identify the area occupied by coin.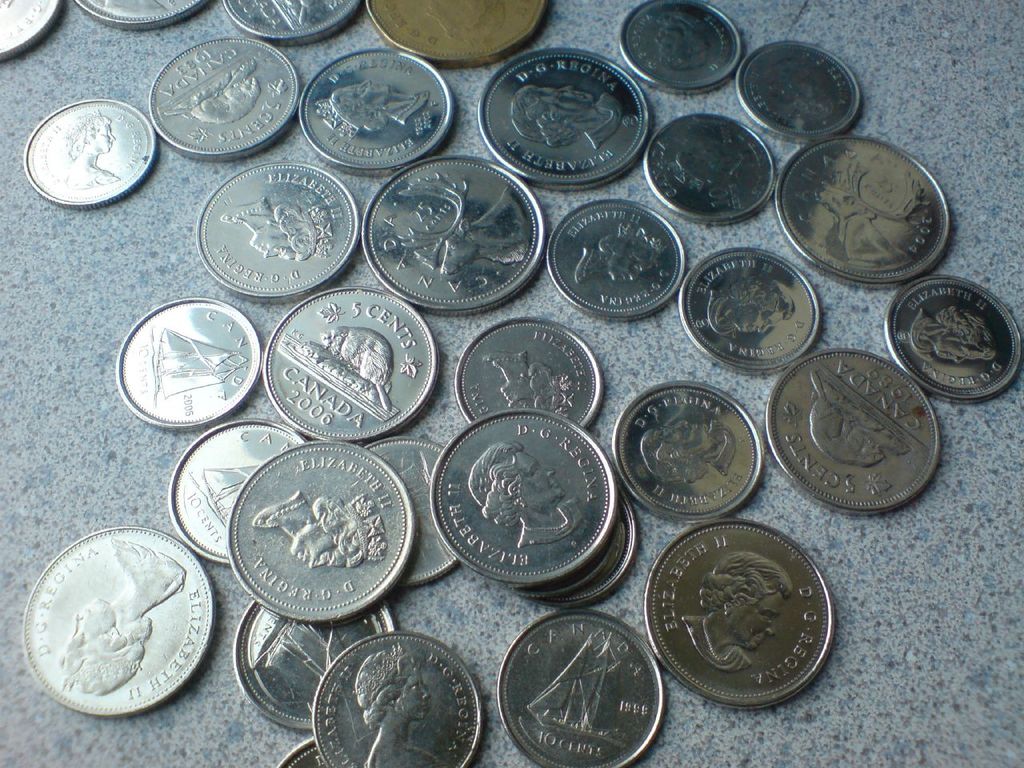
Area: (left=498, top=610, right=669, bottom=767).
